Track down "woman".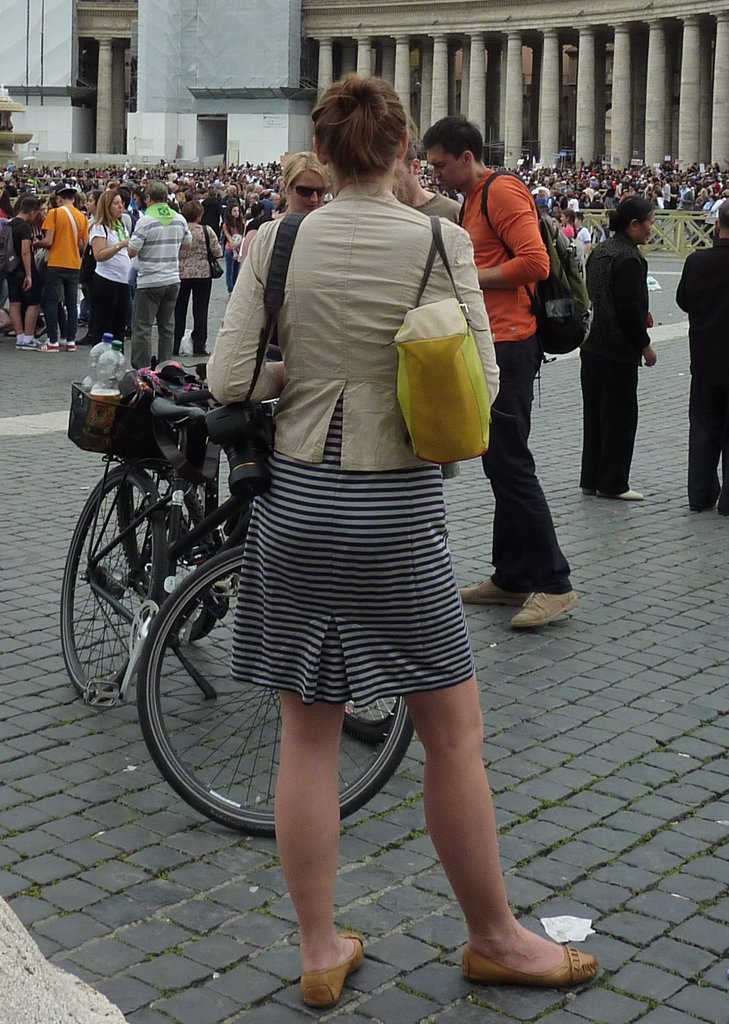
Tracked to 82 187 131 342.
